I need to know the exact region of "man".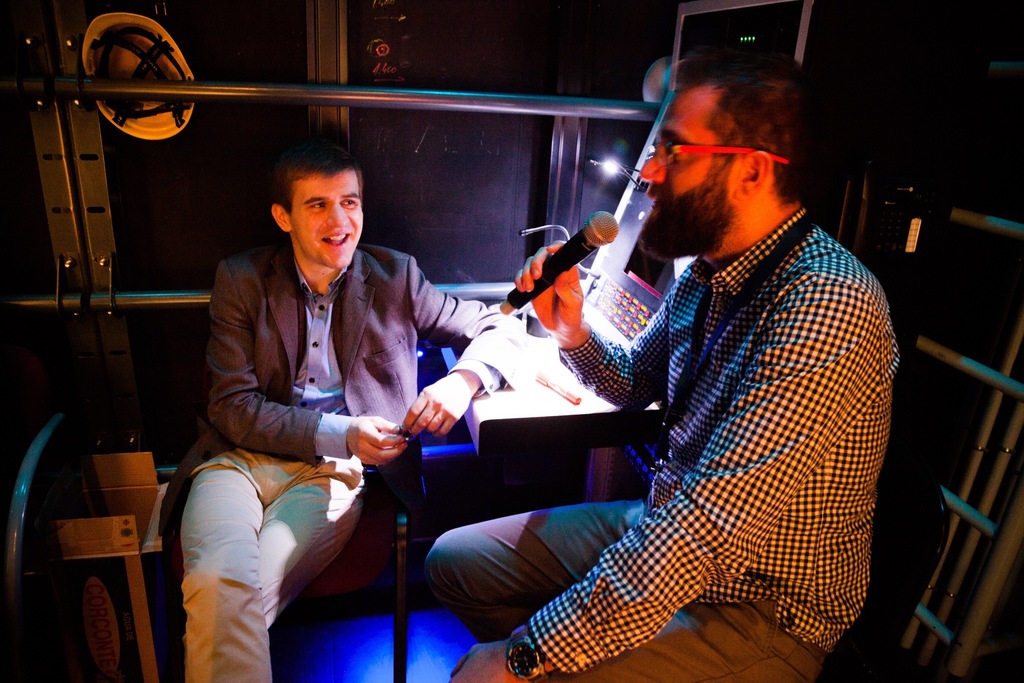
Region: rect(426, 47, 902, 682).
